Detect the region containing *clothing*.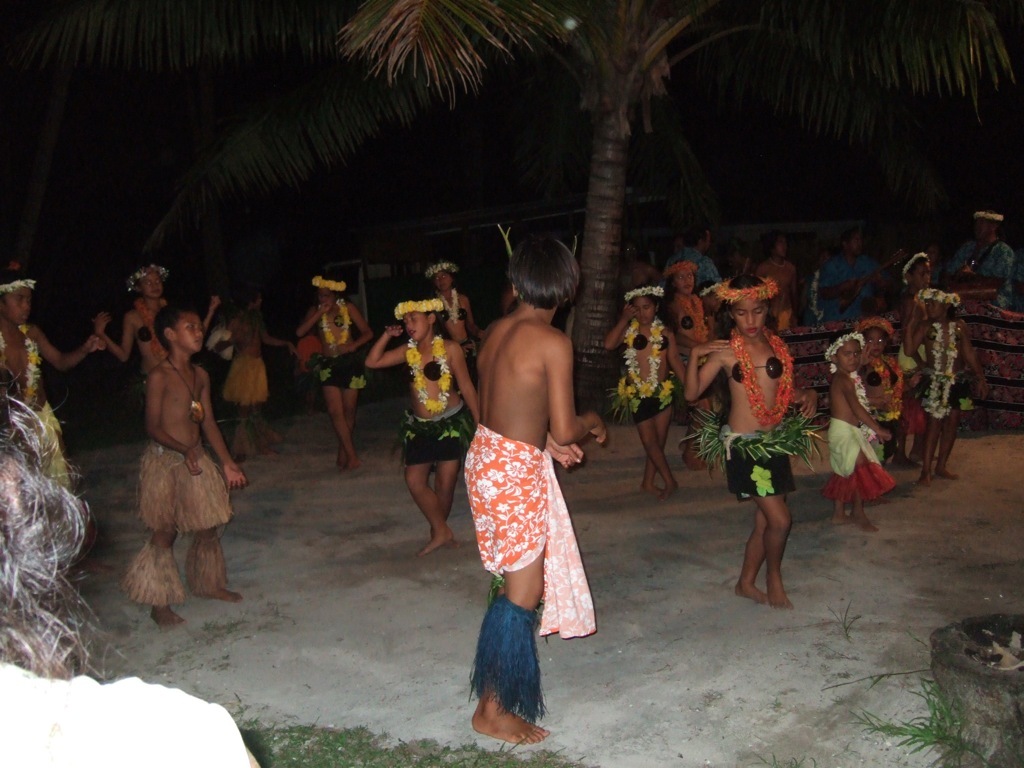
[119,538,184,605].
